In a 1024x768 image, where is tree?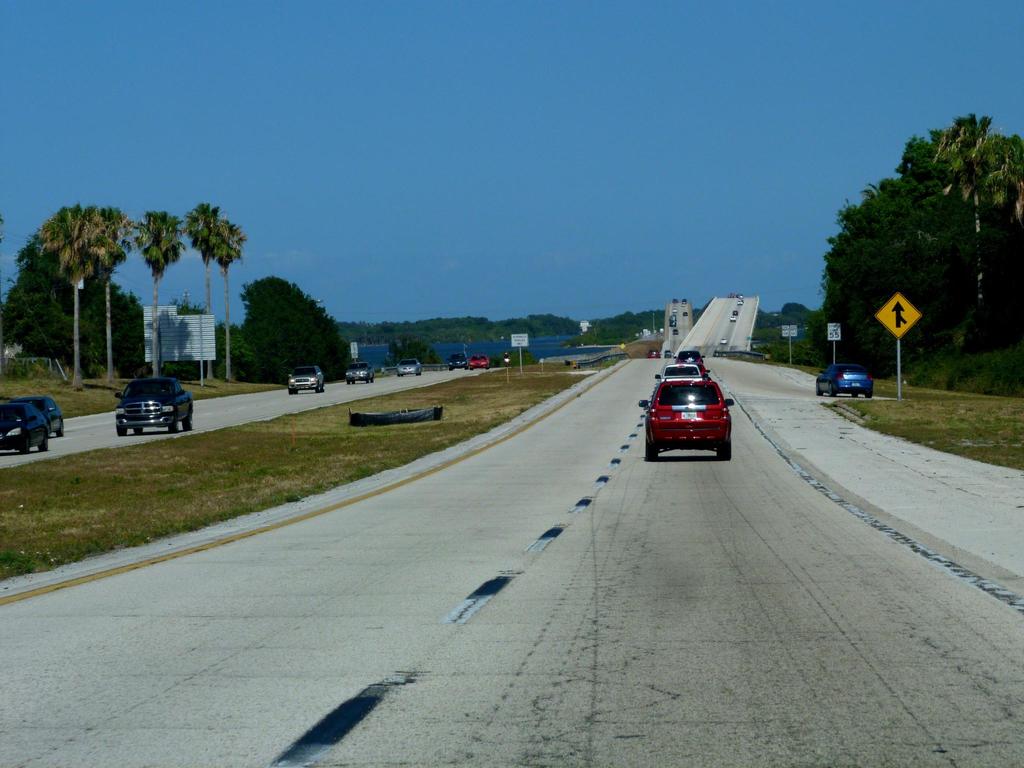
(930, 117, 988, 306).
